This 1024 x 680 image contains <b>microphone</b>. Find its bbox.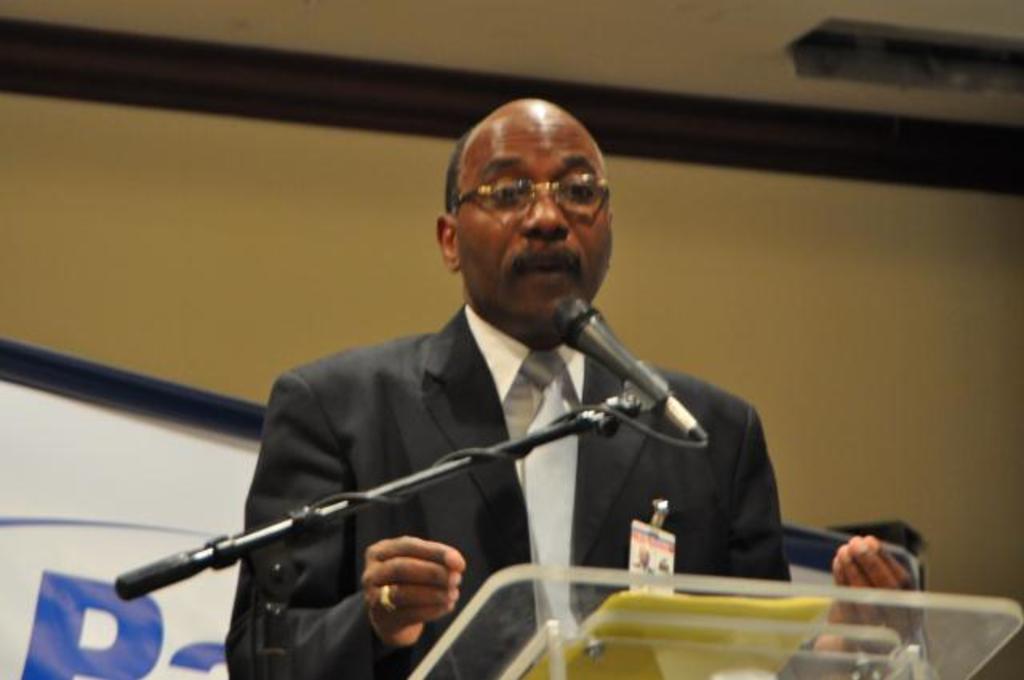
531, 312, 733, 442.
